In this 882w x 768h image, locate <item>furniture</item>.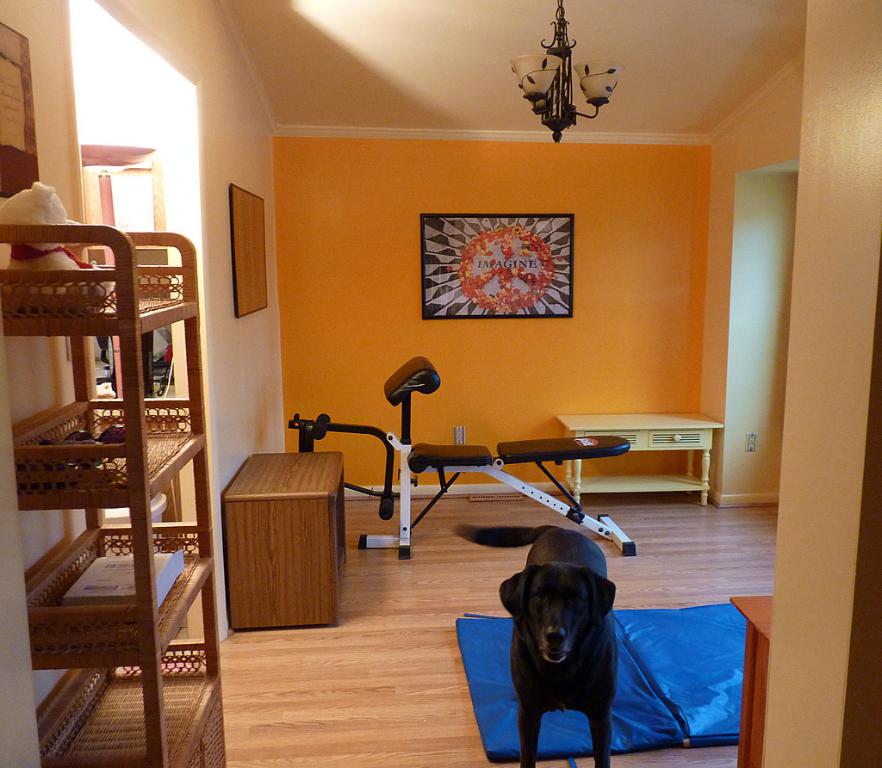
Bounding box: detection(0, 227, 227, 767).
